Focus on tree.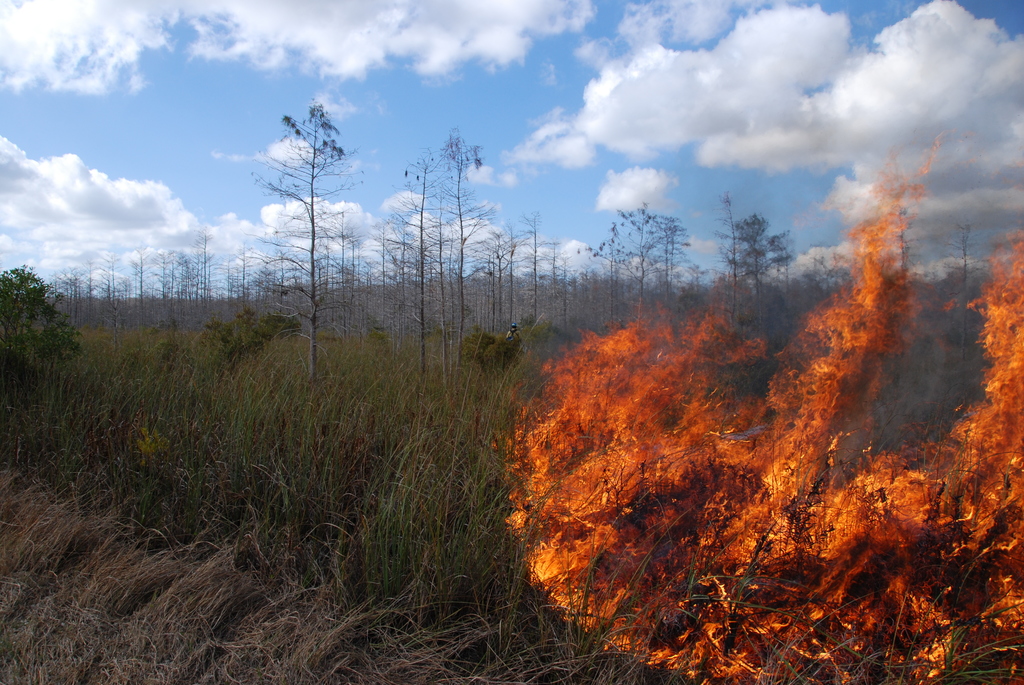
Focused at 414:125:508:379.
